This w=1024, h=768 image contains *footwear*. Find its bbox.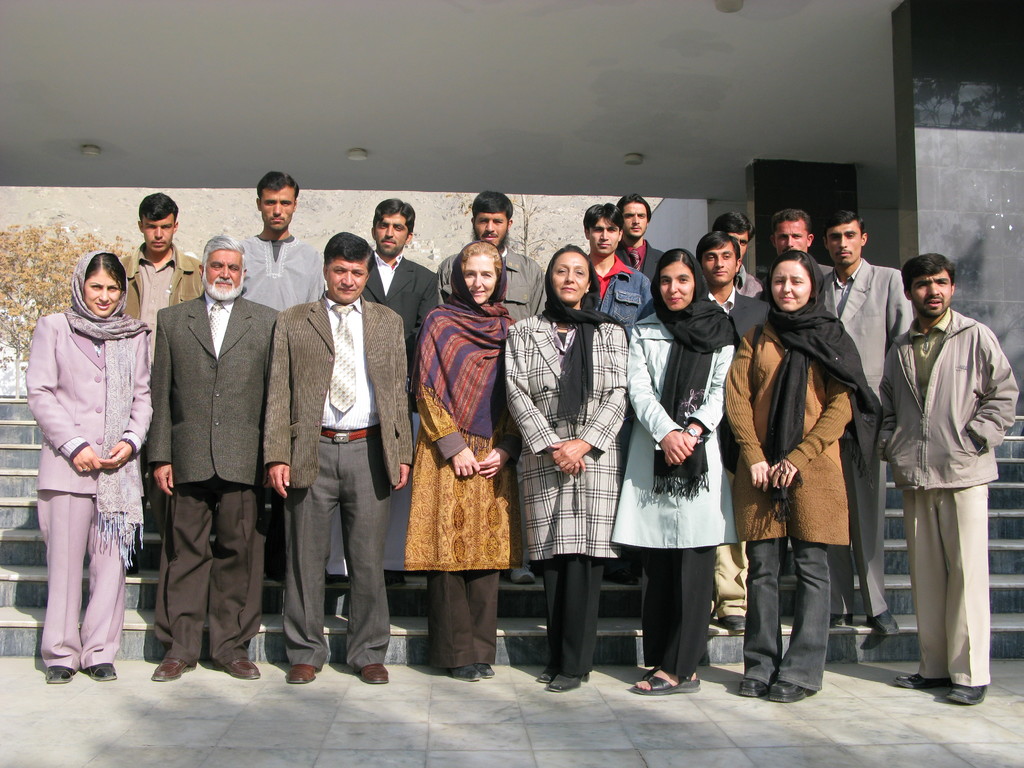
(353,659,392,686).
